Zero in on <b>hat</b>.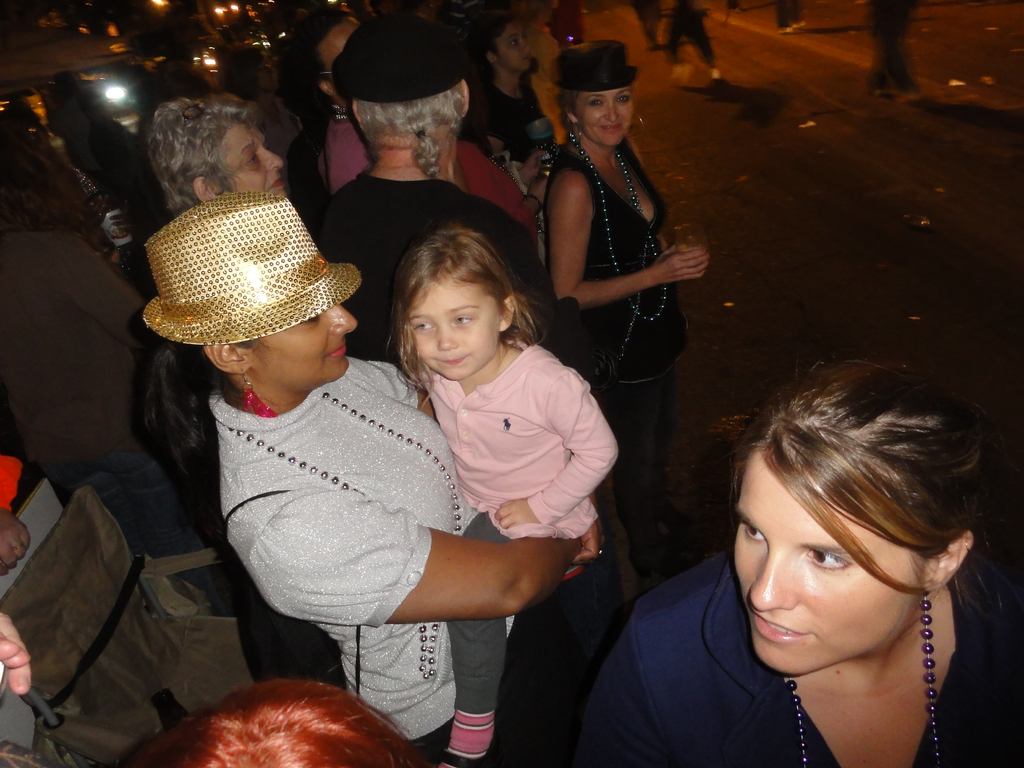
Zeroed in: rect(556, 36, 644, 90).
